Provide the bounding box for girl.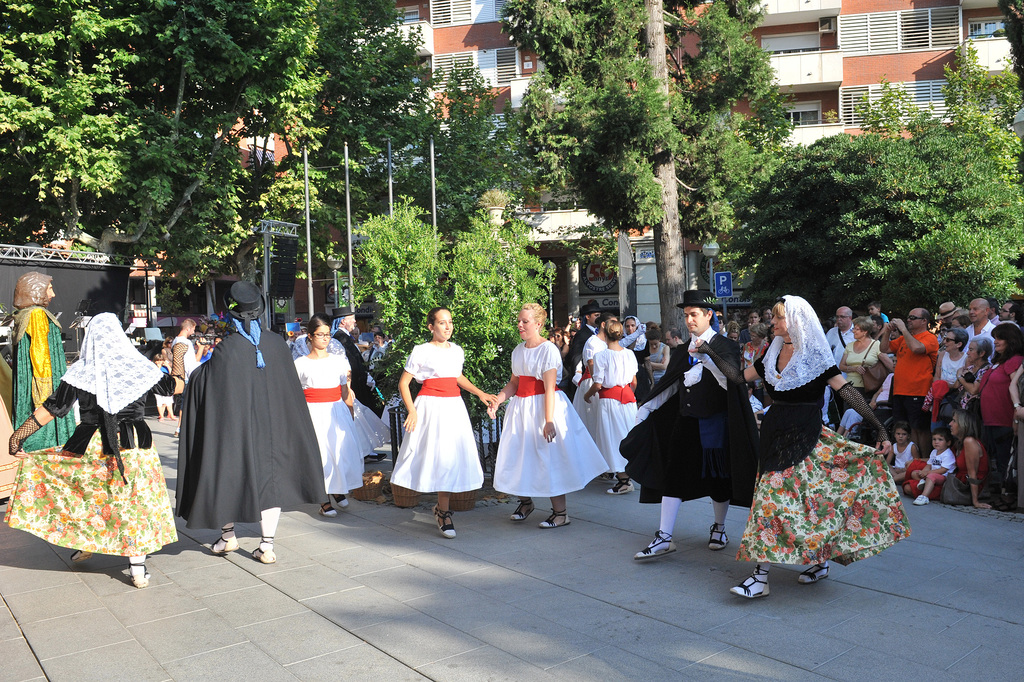
select_region(388, 306, 500, 539).
